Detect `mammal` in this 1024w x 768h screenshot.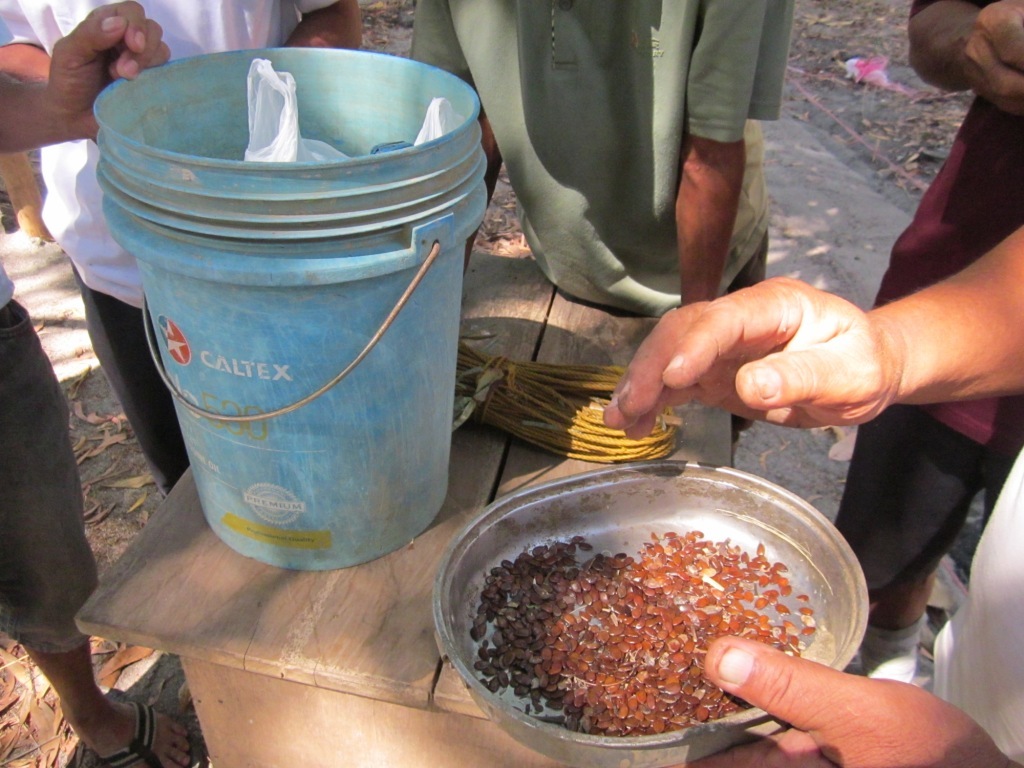
Detection: bbox(604, 274, 1023, 767).
